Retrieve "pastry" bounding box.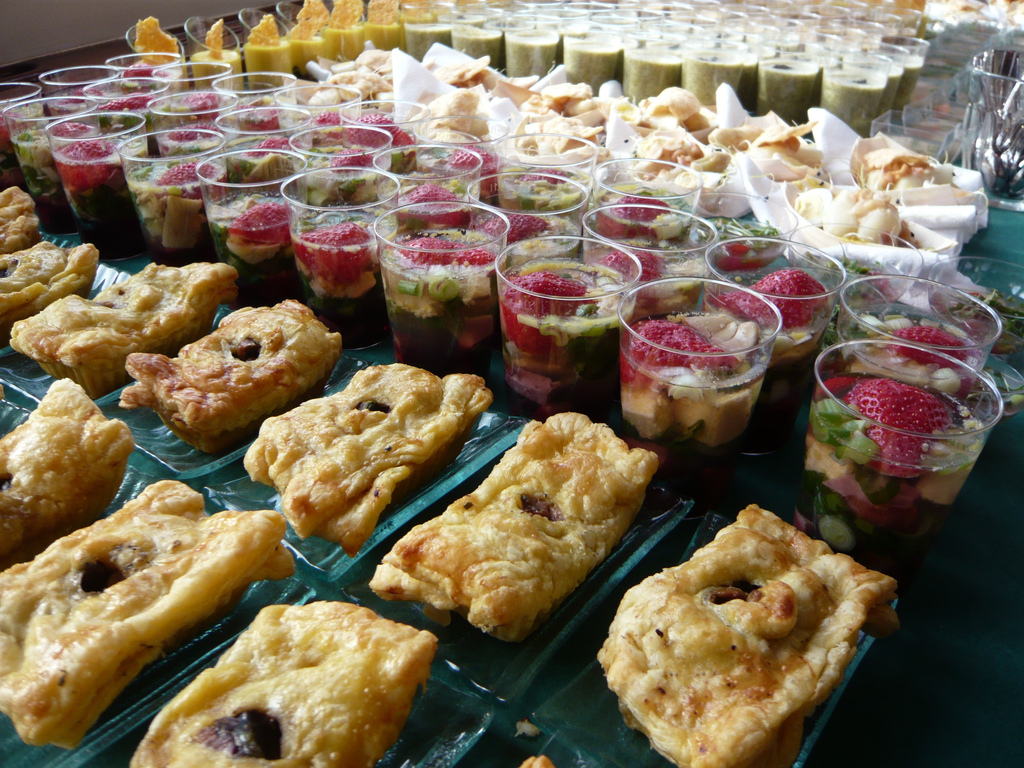
Bounding box: x1=0 y1=183 x2=39 y2=256.
